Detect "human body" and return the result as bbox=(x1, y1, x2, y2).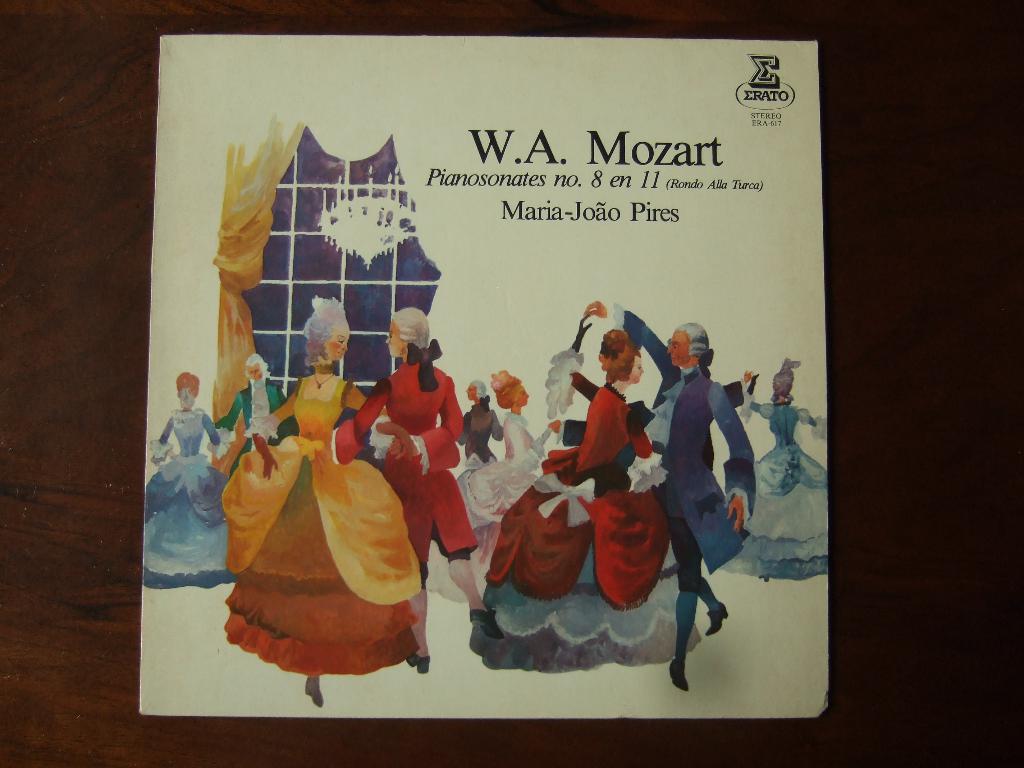
bbox=(146, 404, 231, 593).
